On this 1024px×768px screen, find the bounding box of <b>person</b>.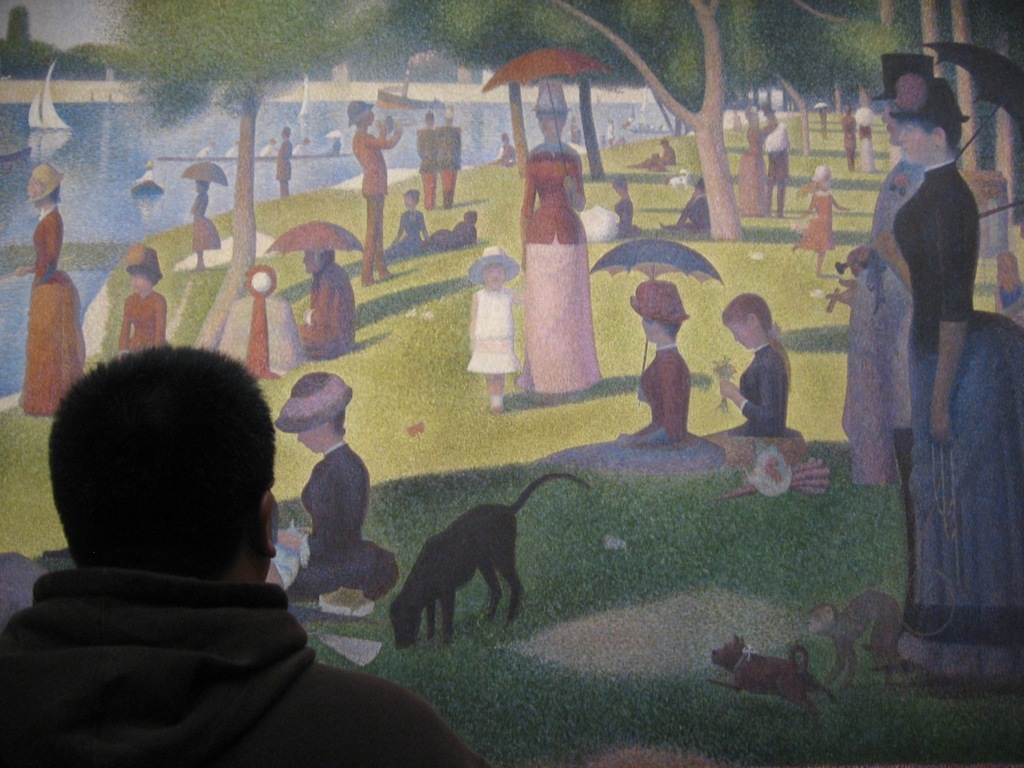
Bounding box: [346, 100, 402, 286].
